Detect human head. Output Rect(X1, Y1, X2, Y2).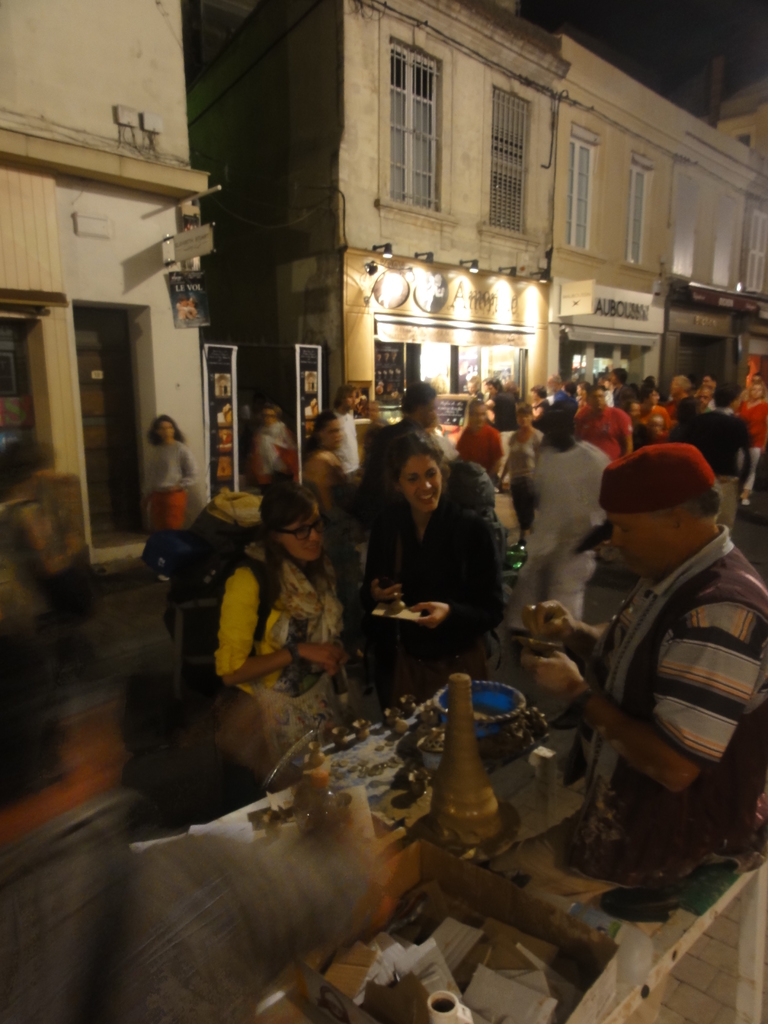
Rect(261, 404, 276, 428).
